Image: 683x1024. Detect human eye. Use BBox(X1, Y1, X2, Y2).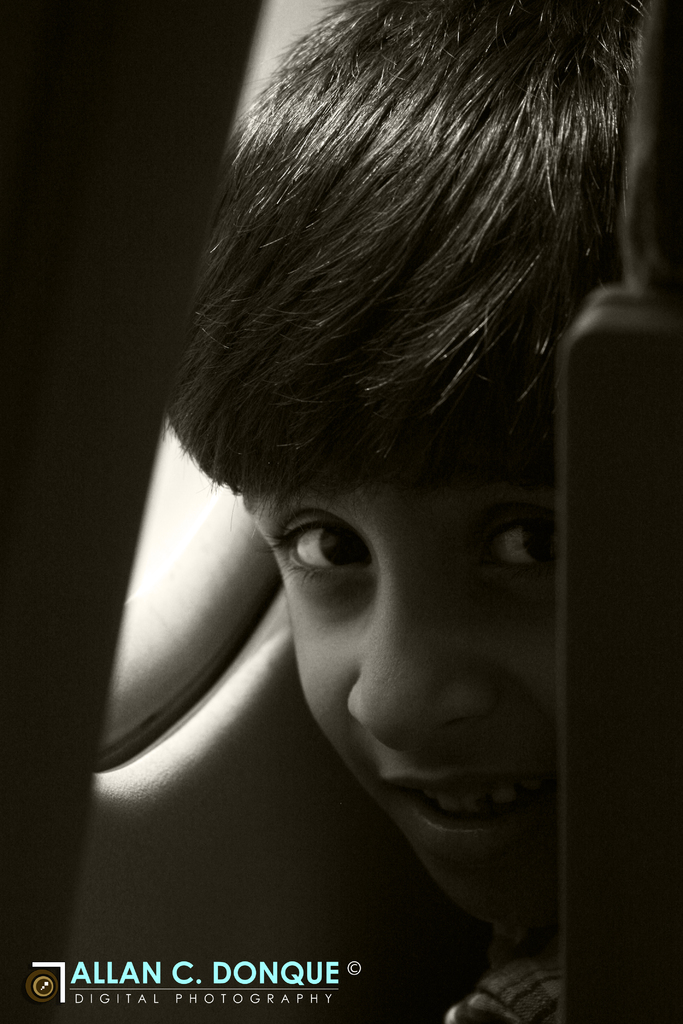
BBox(286, 516, 374, 584).
